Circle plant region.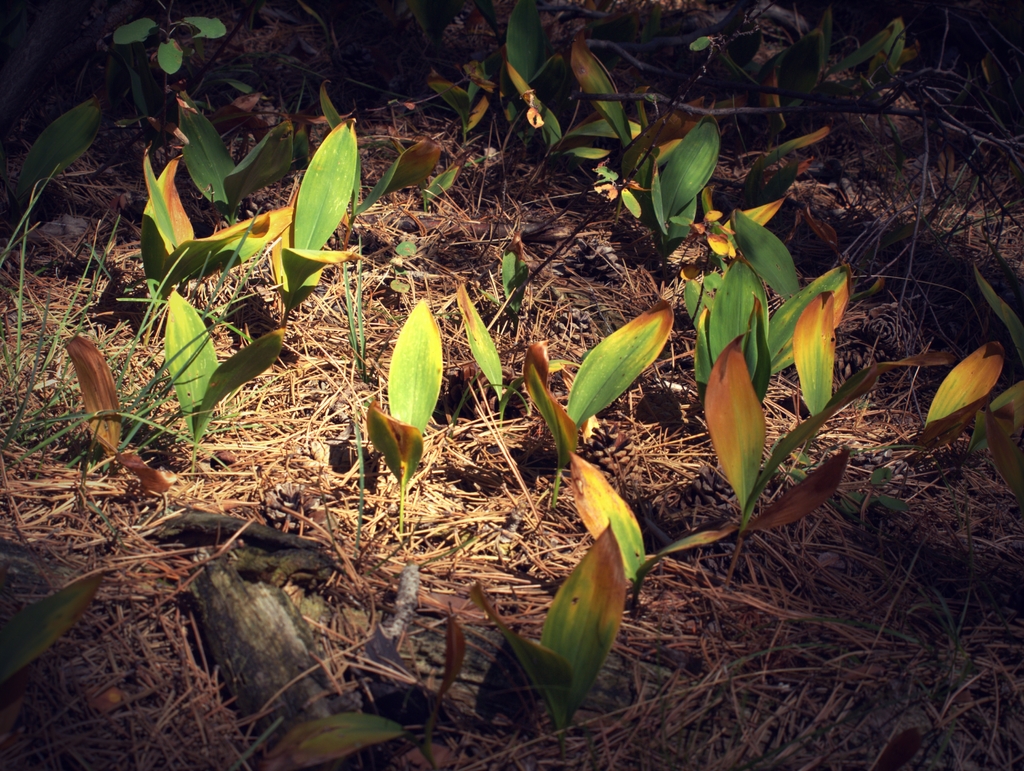
Region: <box>107,0,220,93</box>.
